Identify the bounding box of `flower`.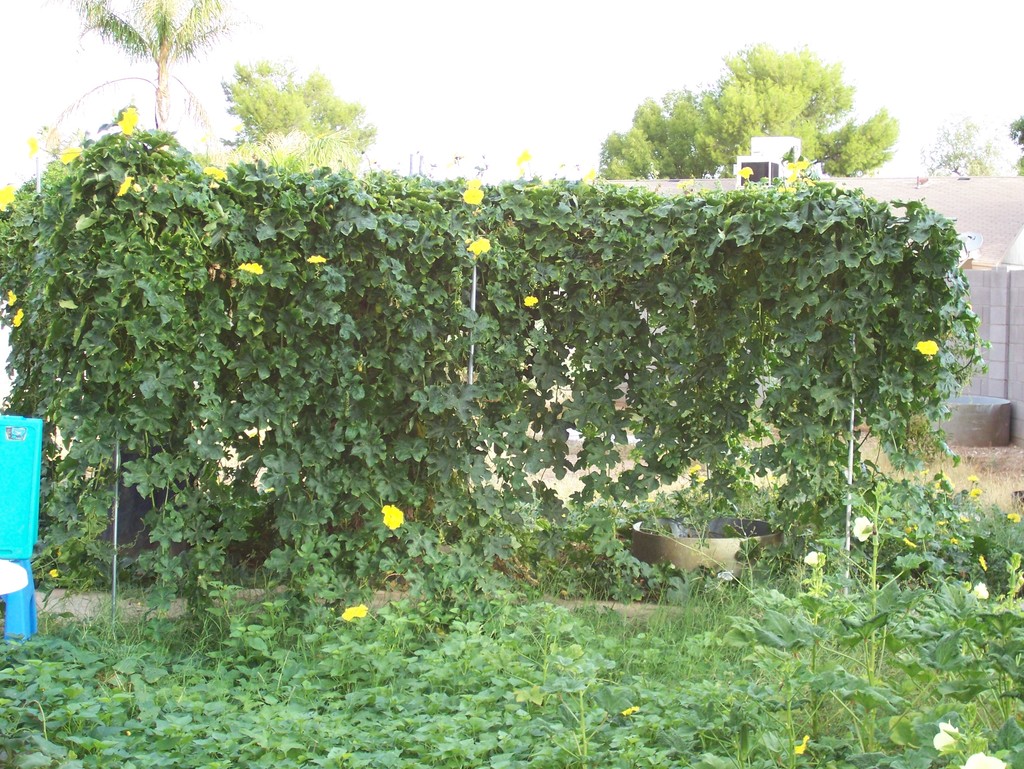
<box>314,251,326,263</box>.
